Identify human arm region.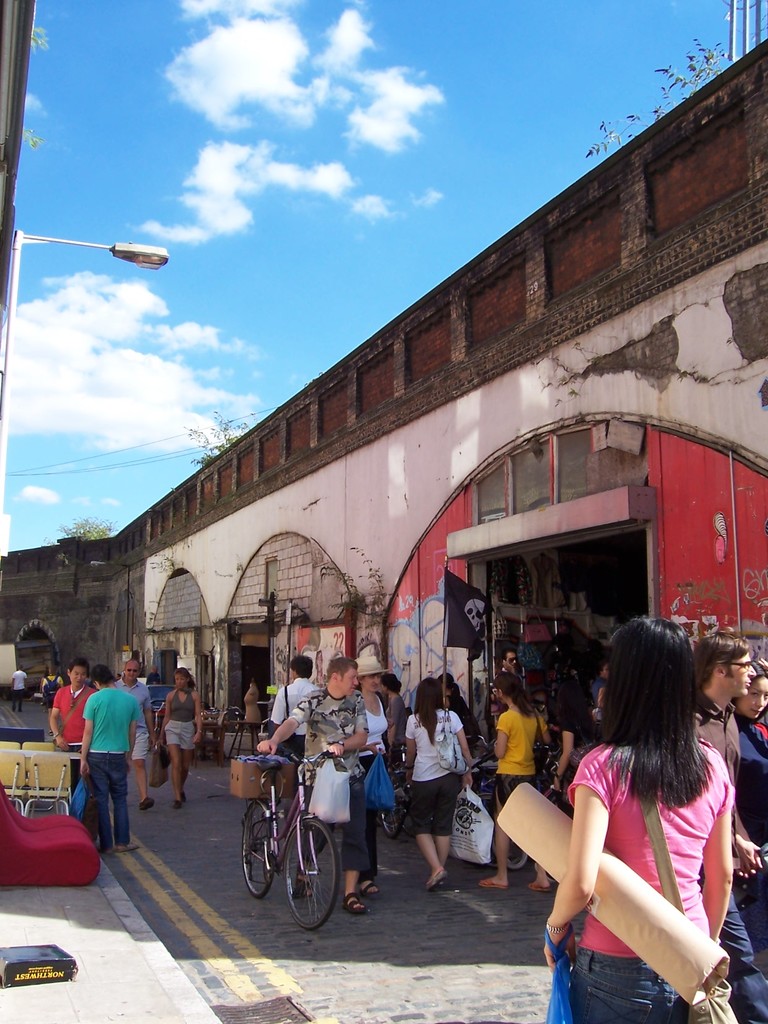
Region: locate(559, 708, 576, 794).
